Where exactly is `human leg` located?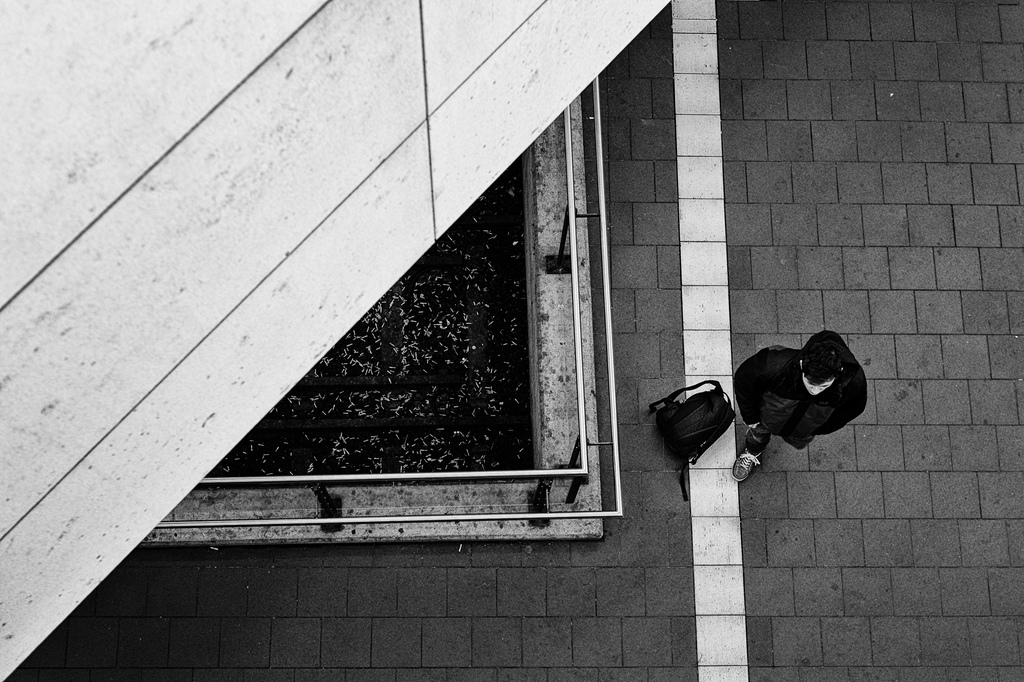
Its bounding box is bbox=[729, 424, 771, 487].
